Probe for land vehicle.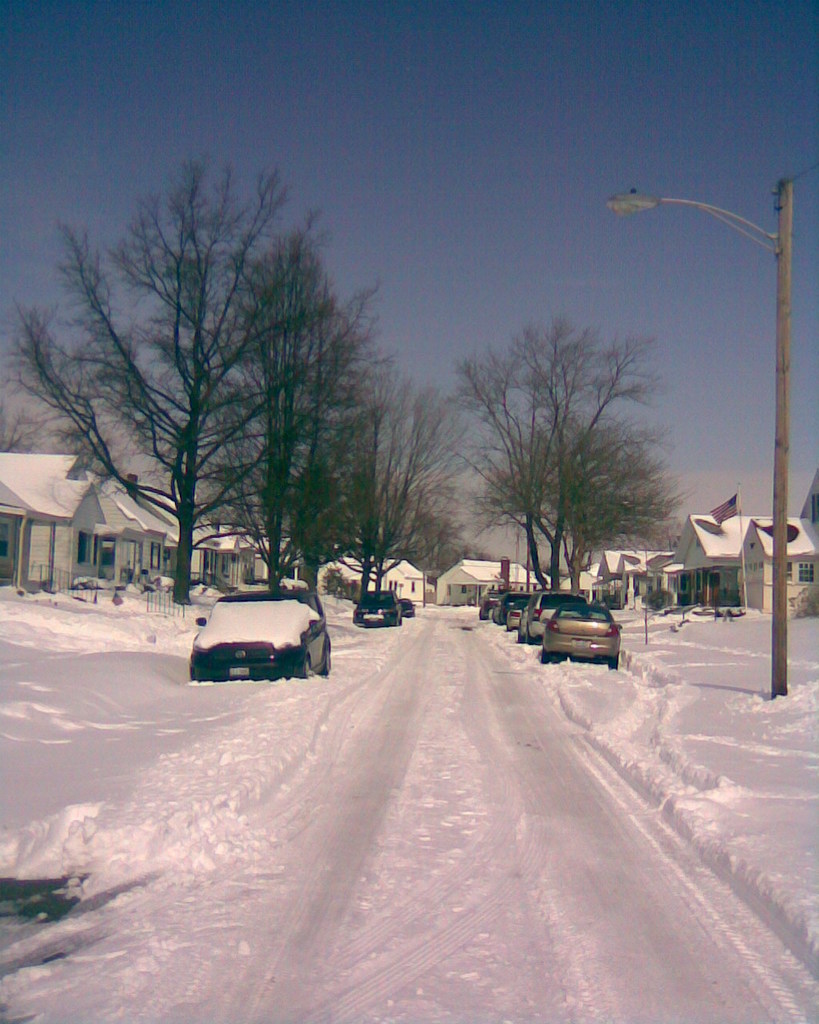
Probe result: 543, 602, 622, 673.
